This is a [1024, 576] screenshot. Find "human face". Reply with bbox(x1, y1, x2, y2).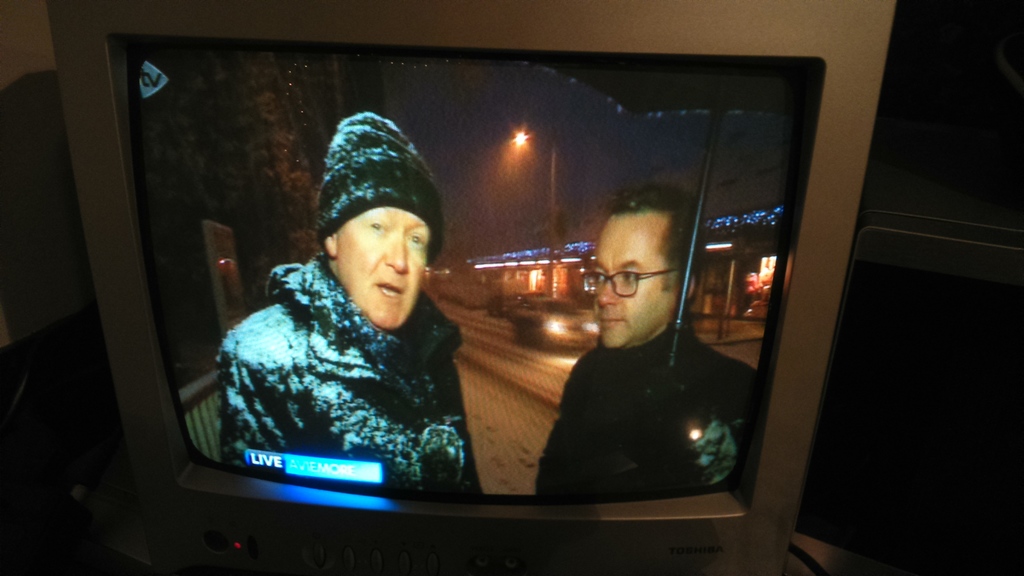
bbox(591, 216, 675, 344).
